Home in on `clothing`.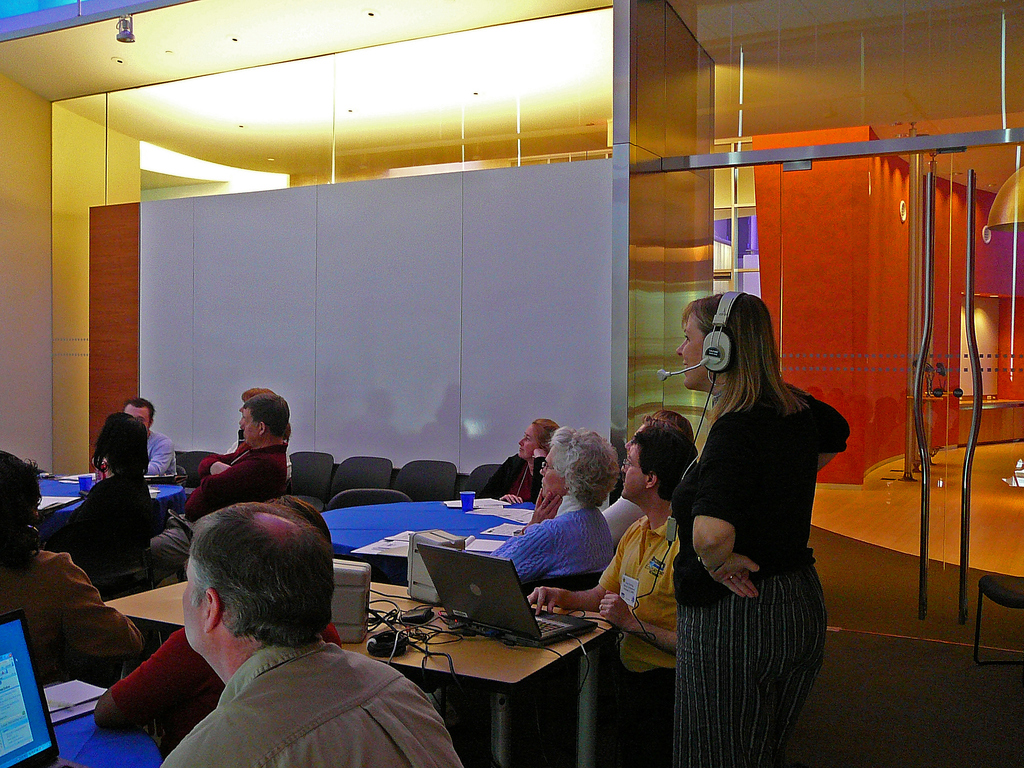
Homed in at (593,516,684,759).
